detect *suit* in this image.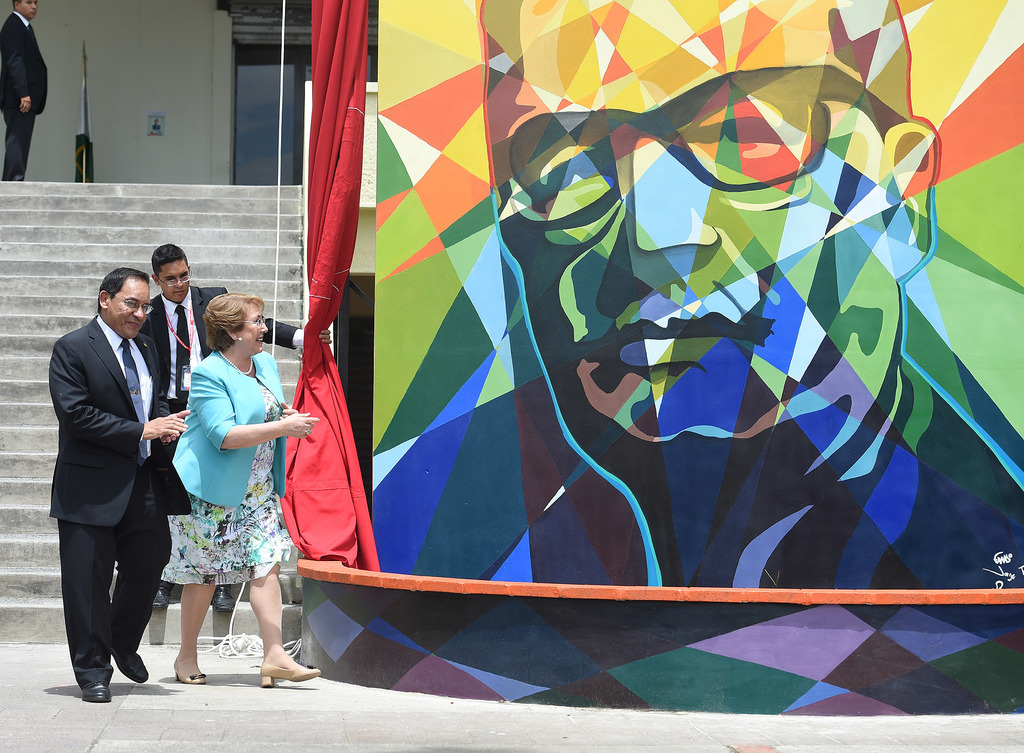
Detection: rect(140, 288, 304, 590).
